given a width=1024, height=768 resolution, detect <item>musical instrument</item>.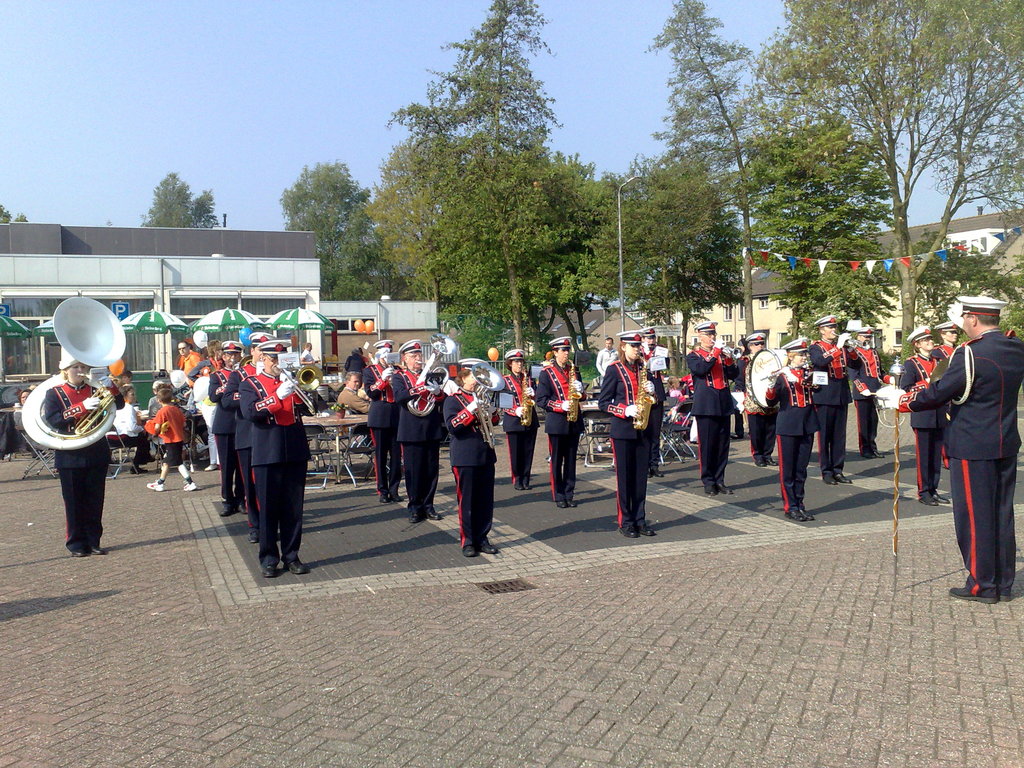
crop(758, 360, 812, 381).
